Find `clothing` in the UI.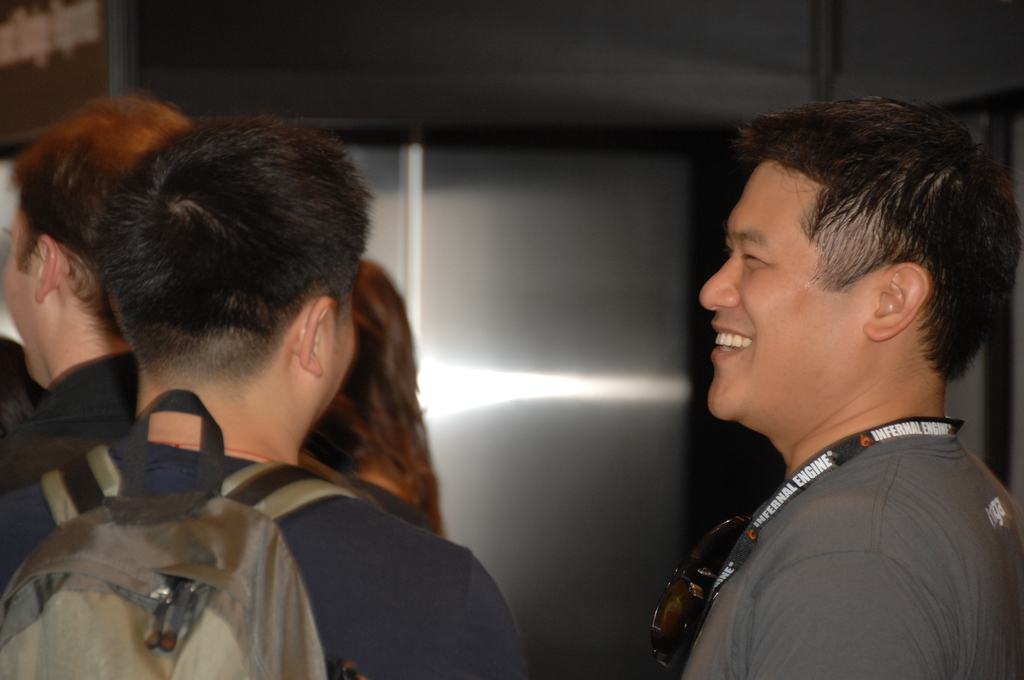
UI element at select_region(81, 380, 547, 672).
